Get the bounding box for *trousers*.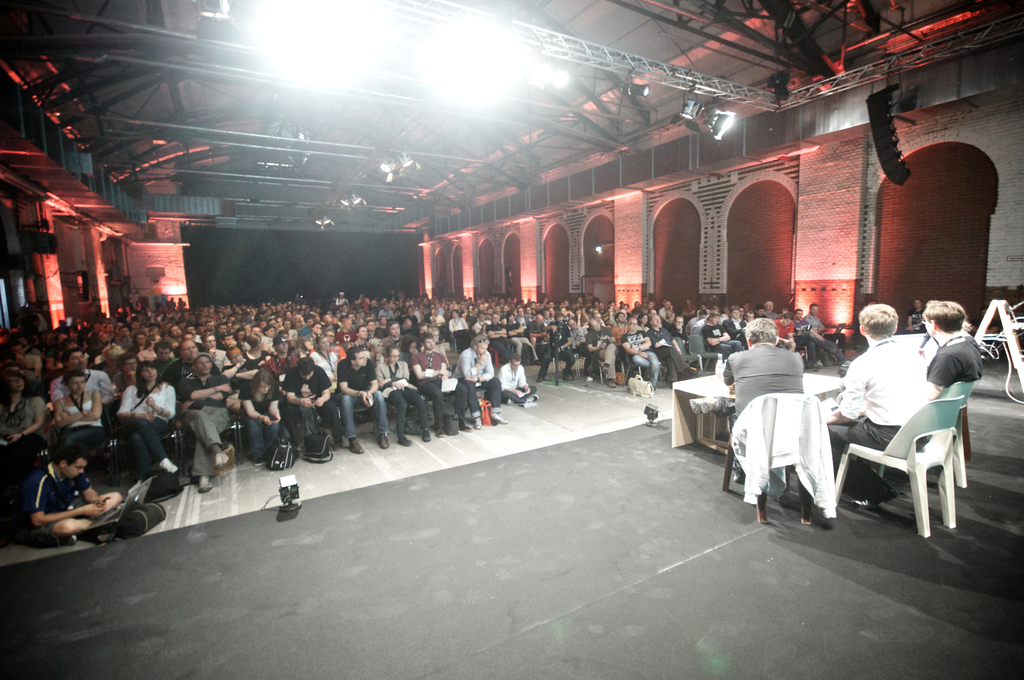
box=[181, 402, 232, 480].
